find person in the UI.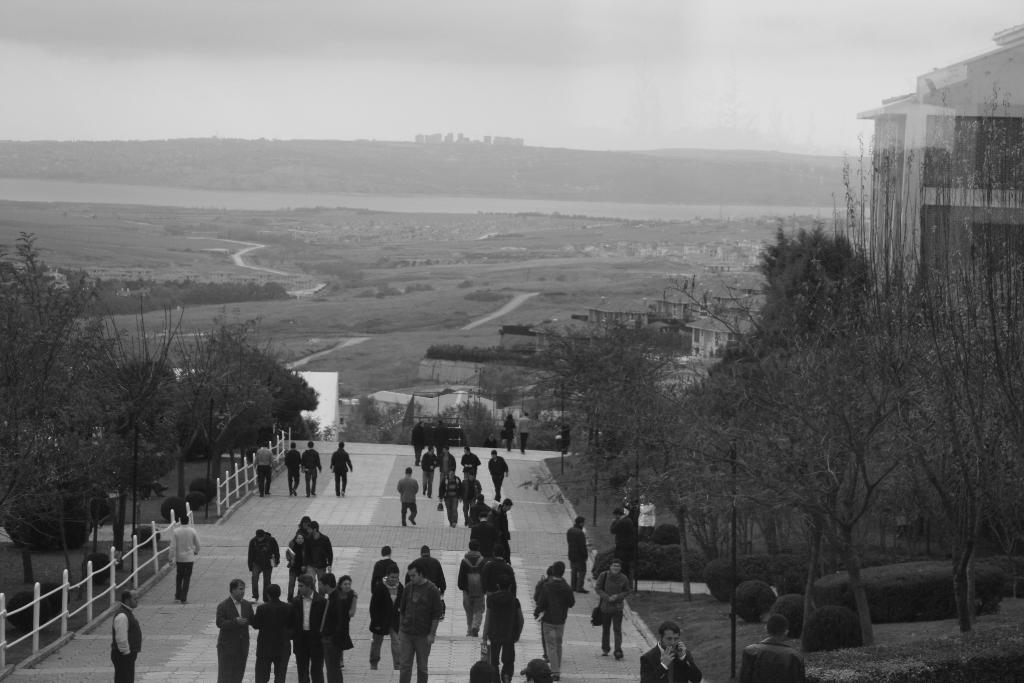
UI element at x1=371, y1=567, x2=397, y2=671.
